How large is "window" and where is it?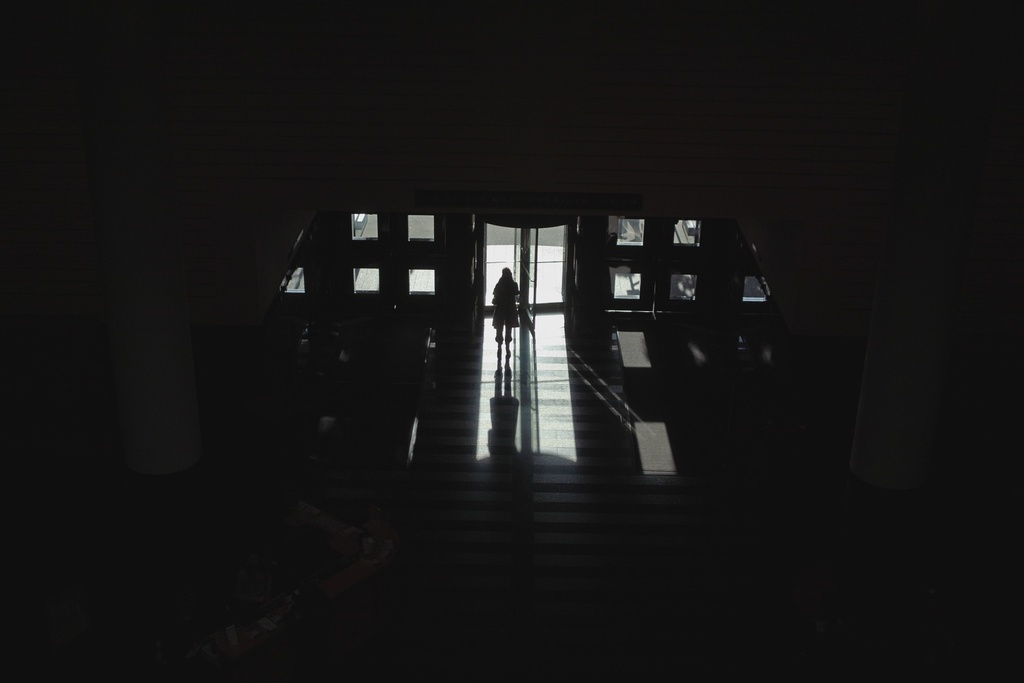
Bounding box: box=[744, 274, 765, 301].
